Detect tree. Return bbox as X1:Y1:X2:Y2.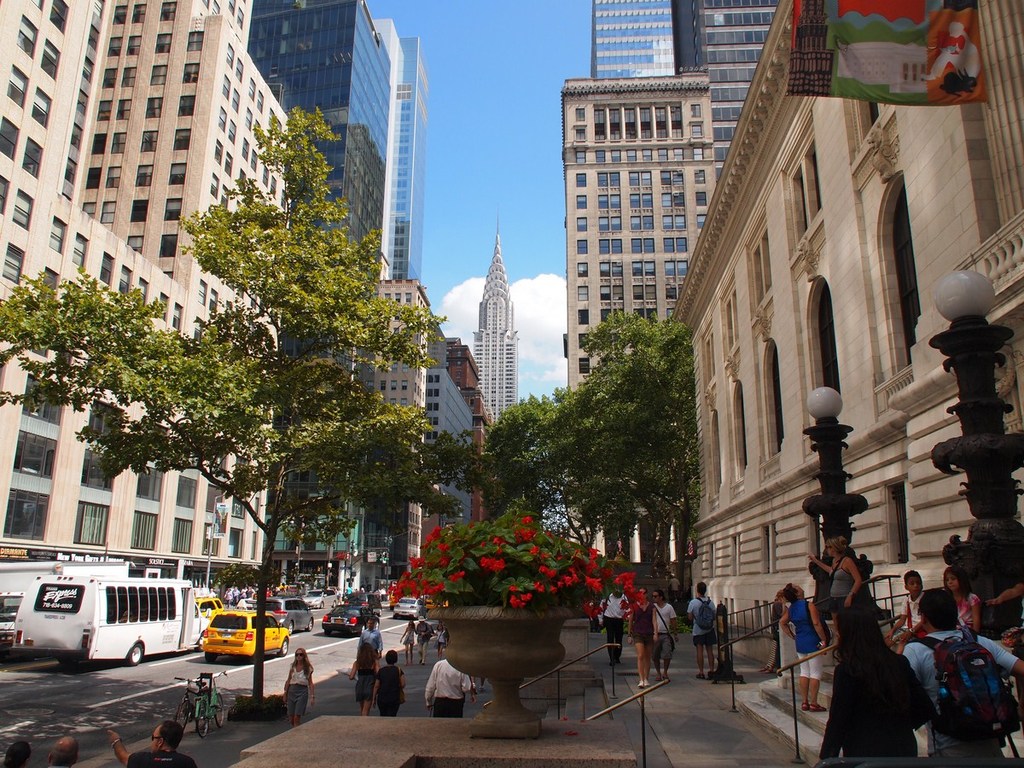
211:560:263:602.
